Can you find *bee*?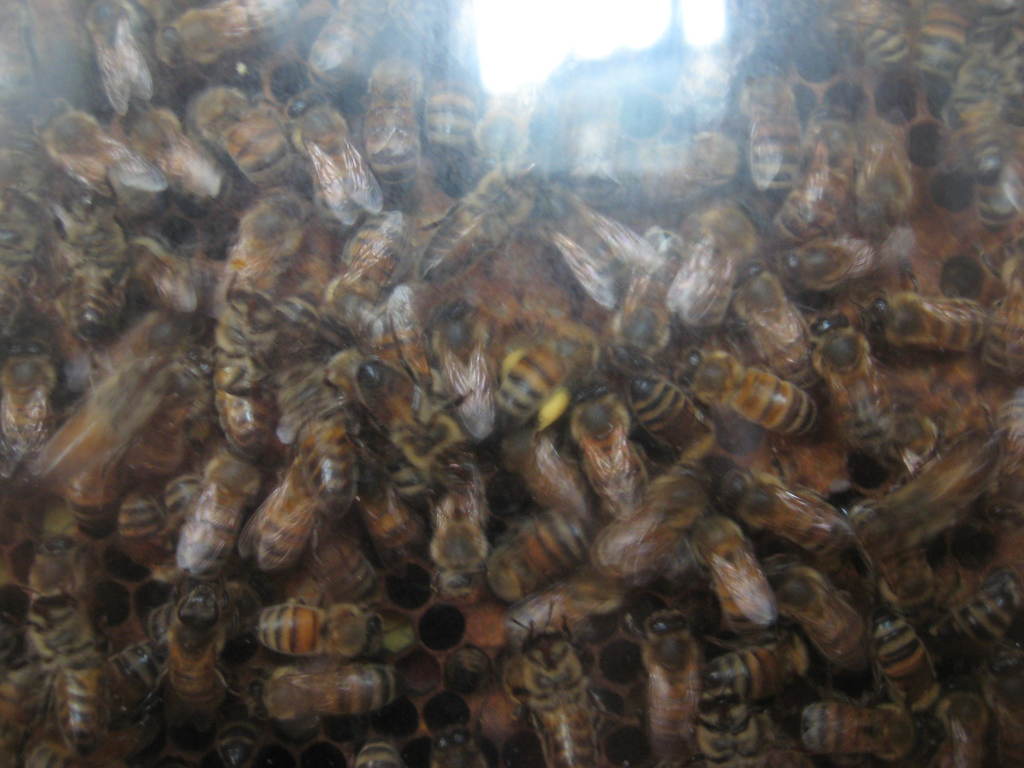
Yes, bounding box: x1=980, y1=670, x2=1023, y2=767.
